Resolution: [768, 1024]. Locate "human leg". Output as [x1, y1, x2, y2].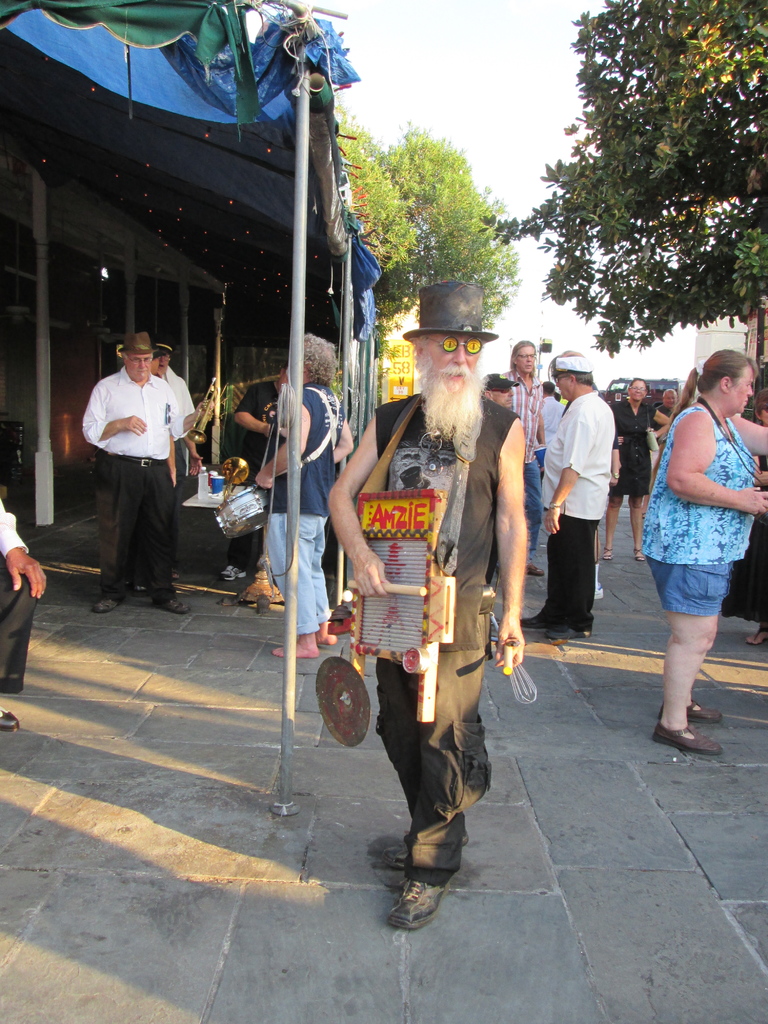
[518, 527, 569, 632].
